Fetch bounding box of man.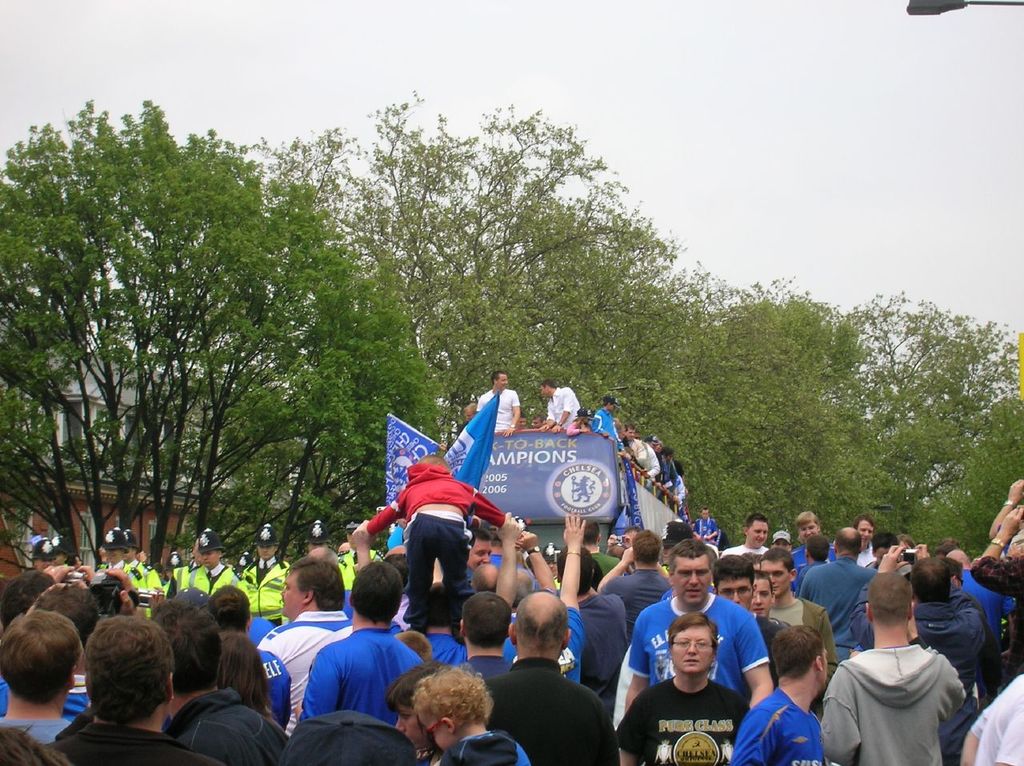
Bbox: (x1=490, y1=590, x2=615, y2=765).
